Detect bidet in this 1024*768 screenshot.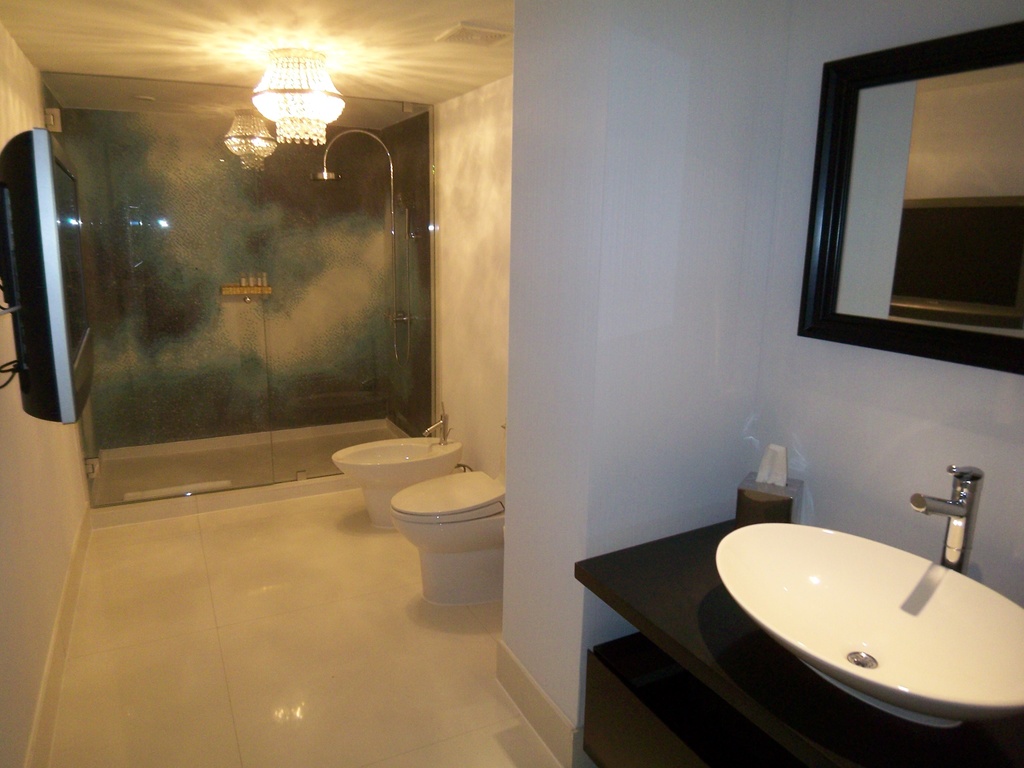
Detection: x1=393 y1=471 x2=500 y2=610.
